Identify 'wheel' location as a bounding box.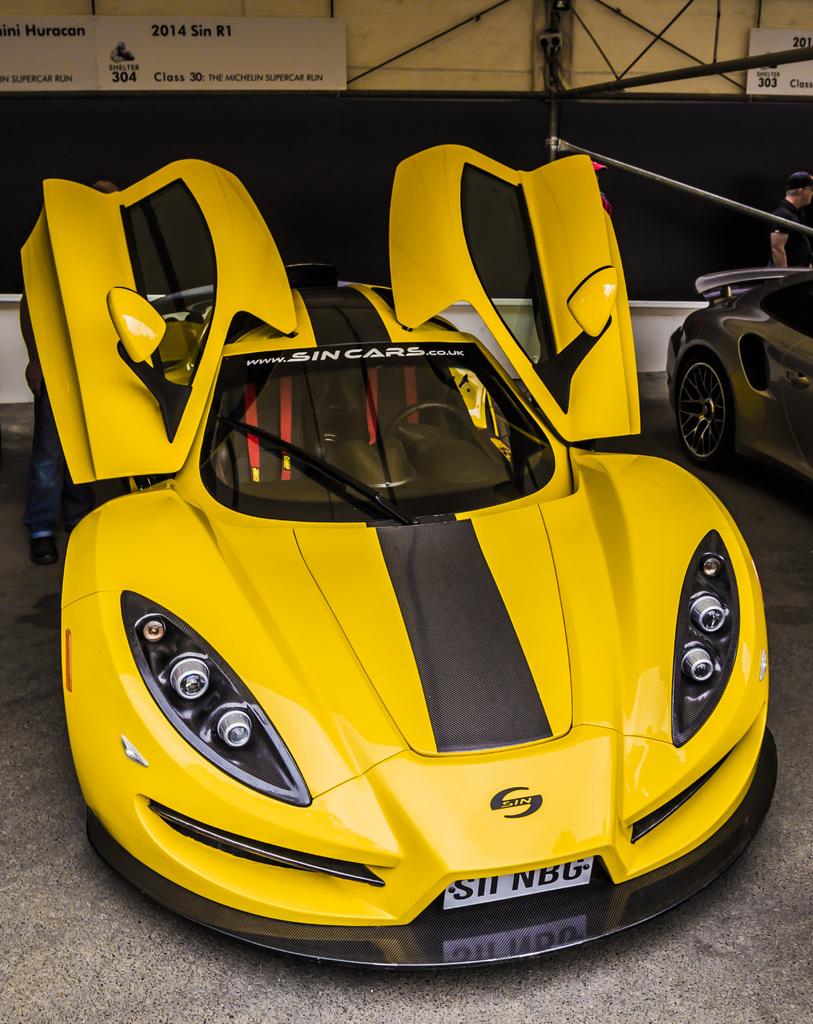
(x1=676, y1=355, x2=739, y2=470).
